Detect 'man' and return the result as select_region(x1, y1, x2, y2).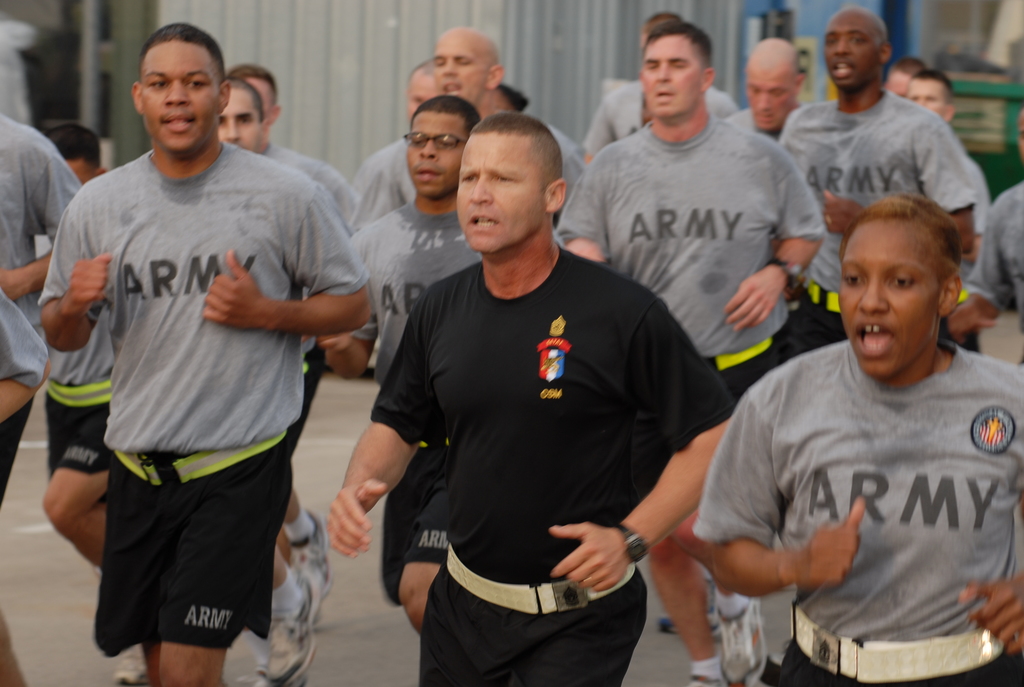
select_region(349, 25, 586, 232).
